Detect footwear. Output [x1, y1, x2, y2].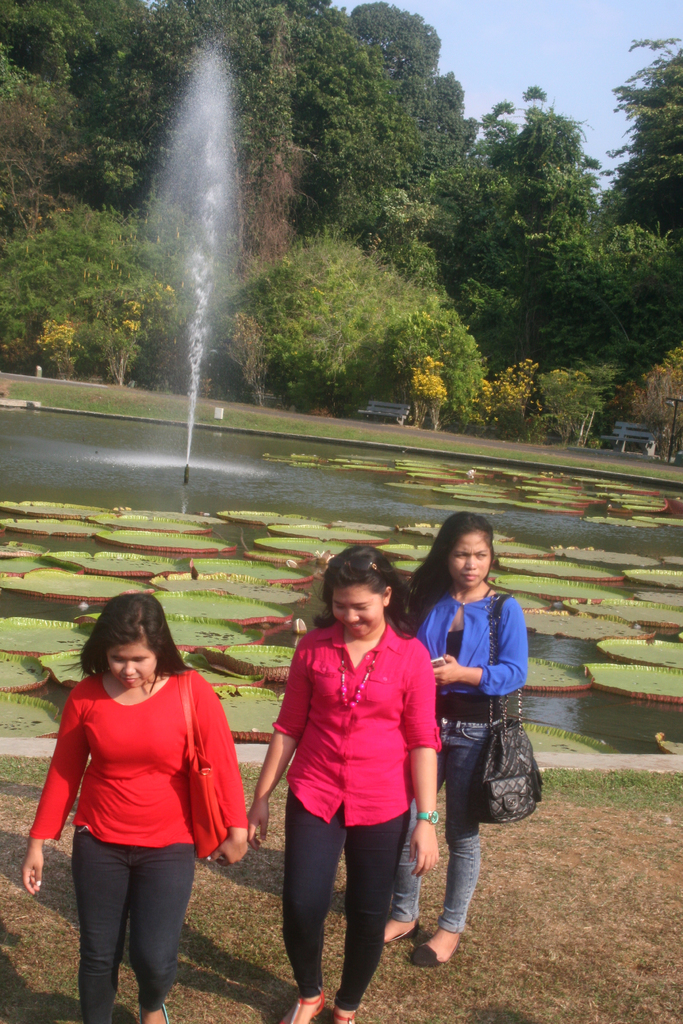
[414, 920, 463, 970].
